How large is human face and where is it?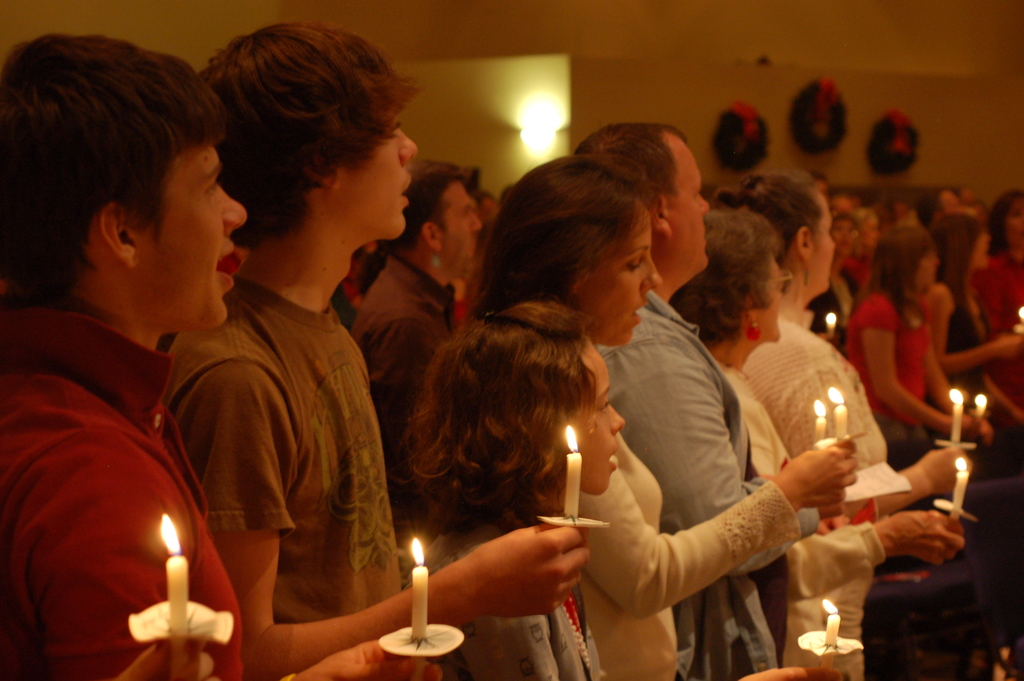
Bounding box: {"x1": 569, "y1": 352, "x2": 627, "y2": 494}.
